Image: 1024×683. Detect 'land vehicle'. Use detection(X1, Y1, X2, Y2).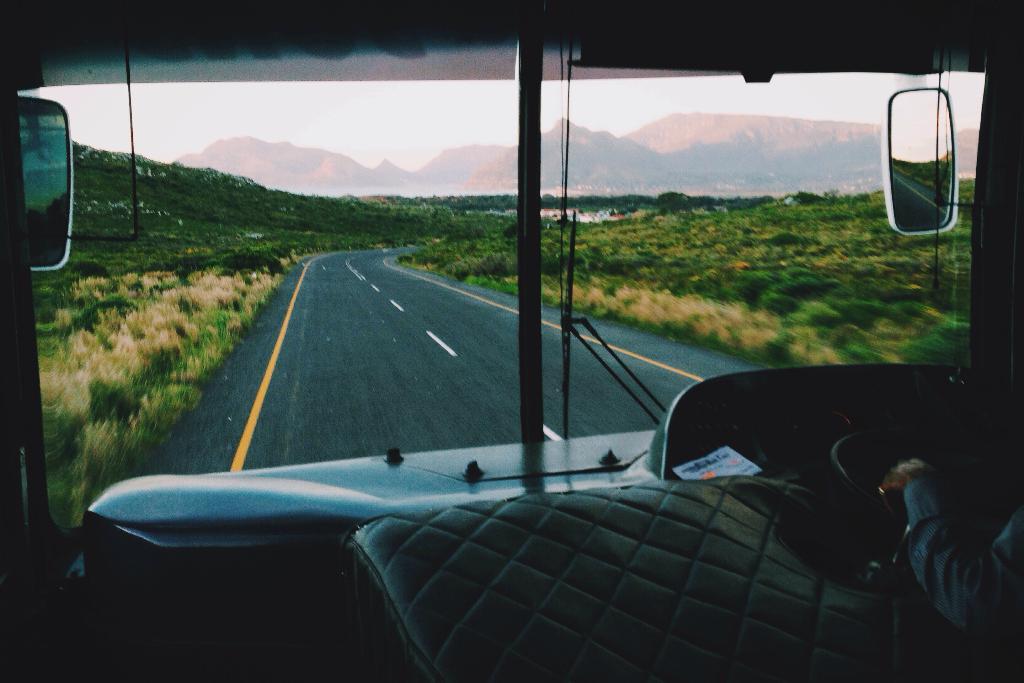
detection(34, 35, 1008, 682).
